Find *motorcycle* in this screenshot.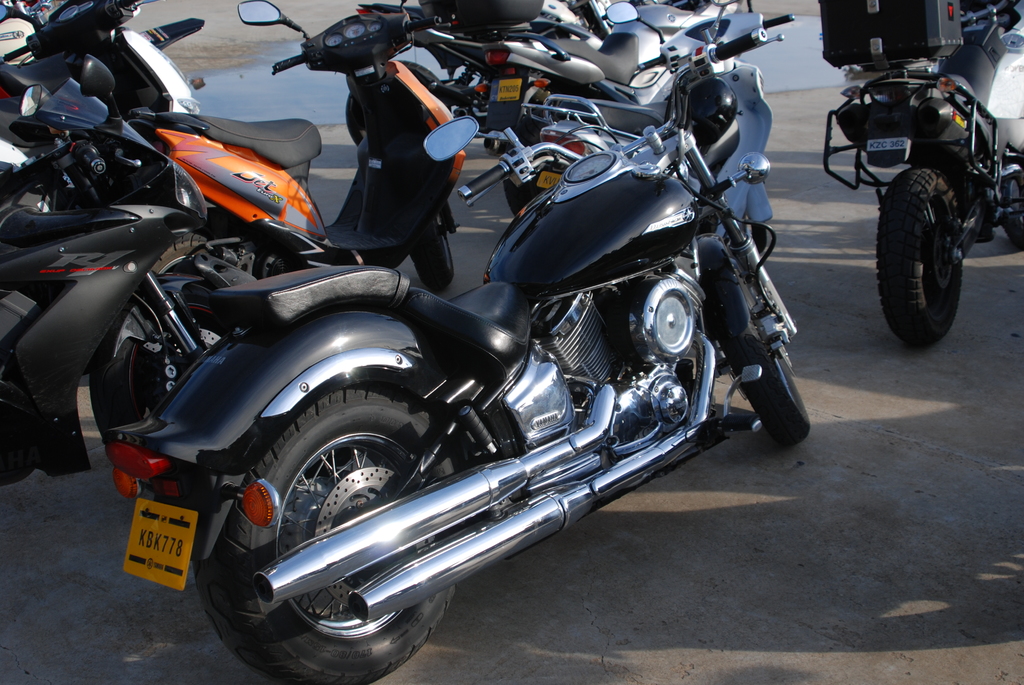
The bounding box for *motorcycle* is pyautogui.locateOnScreen(0, 50, 216, 484).
